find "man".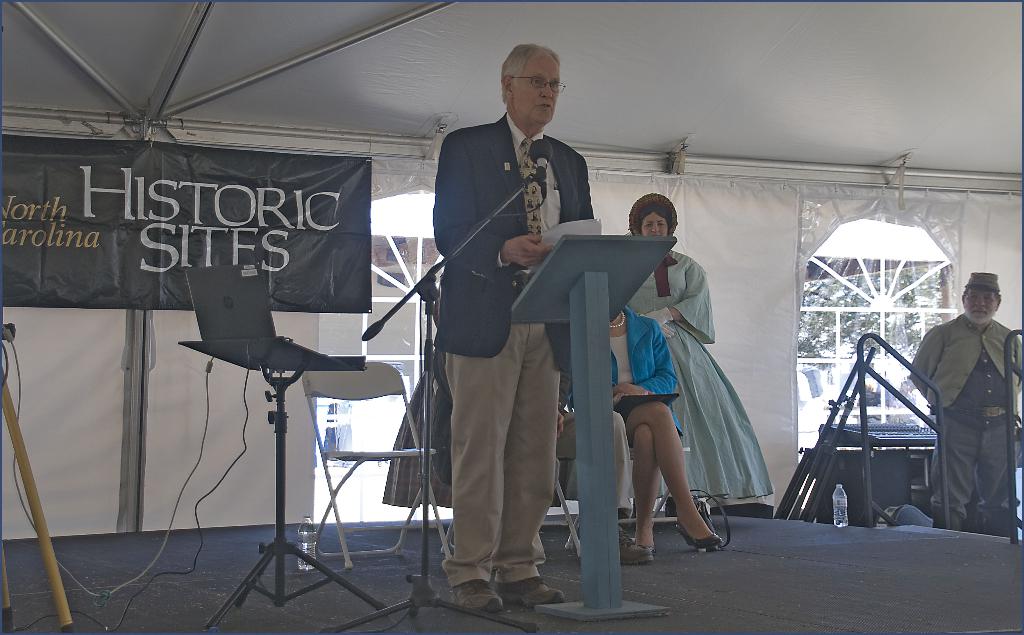
l=927, t=267, r=1023, b=532.
